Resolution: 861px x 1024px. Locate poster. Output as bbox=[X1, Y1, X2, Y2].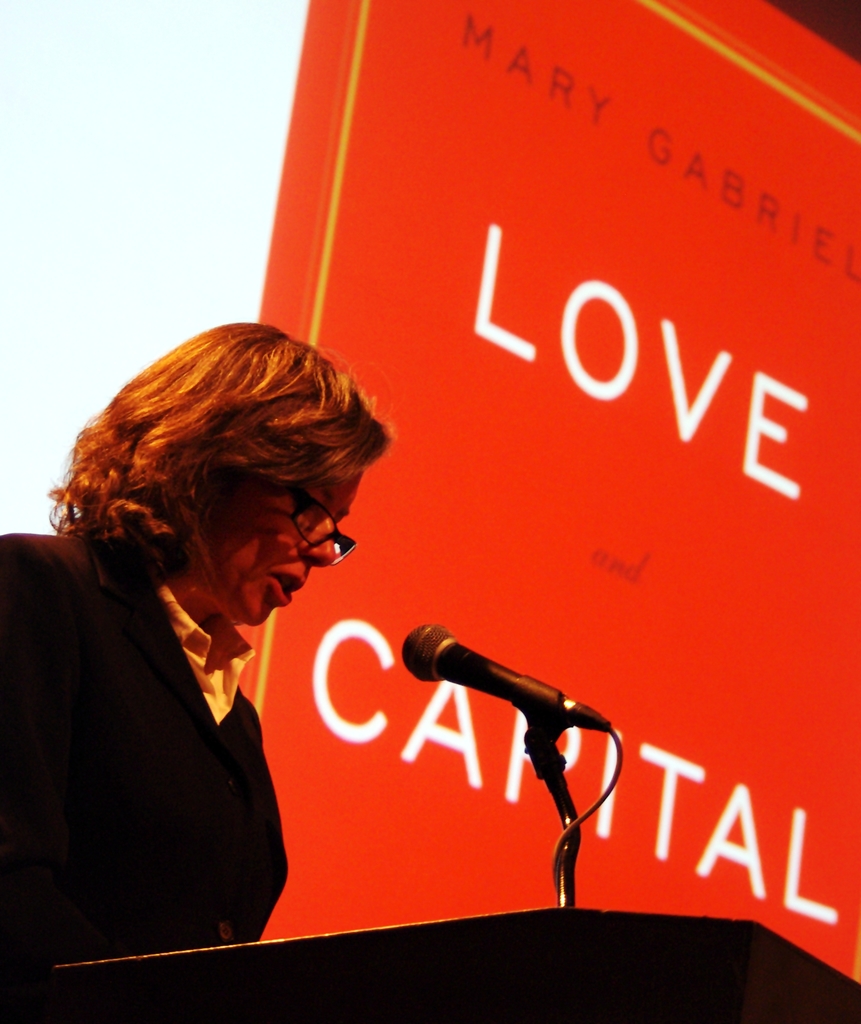
bbox=[230, 0, 860, 980].
